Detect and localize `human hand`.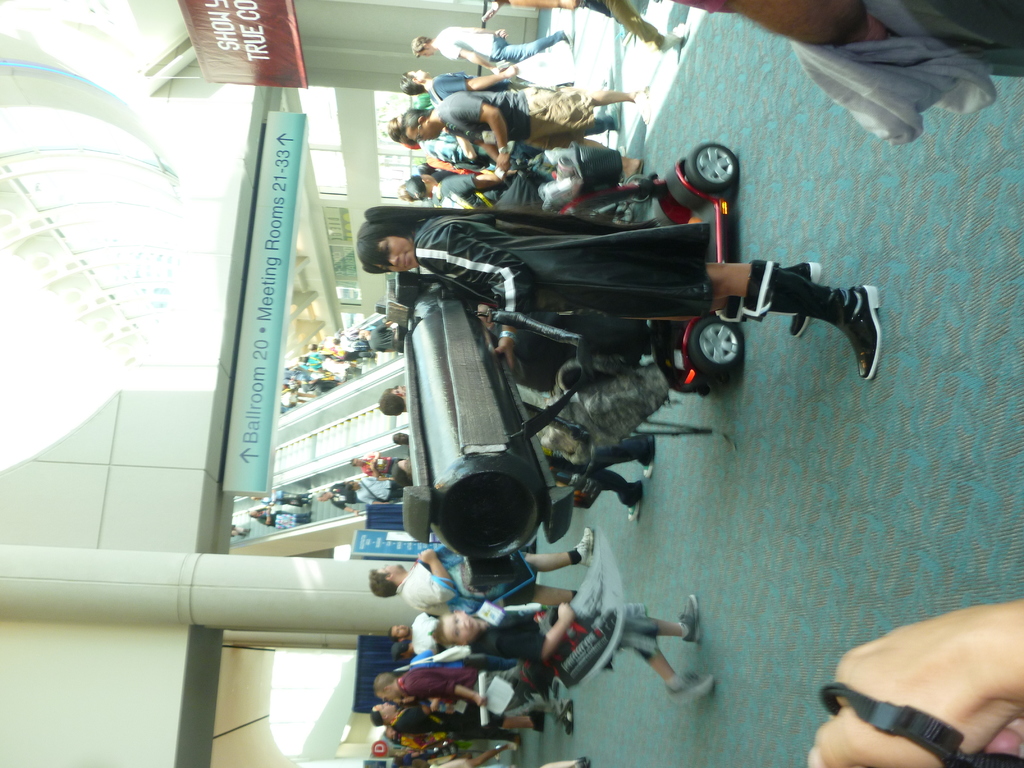
Localized at 477/695/488/708.
